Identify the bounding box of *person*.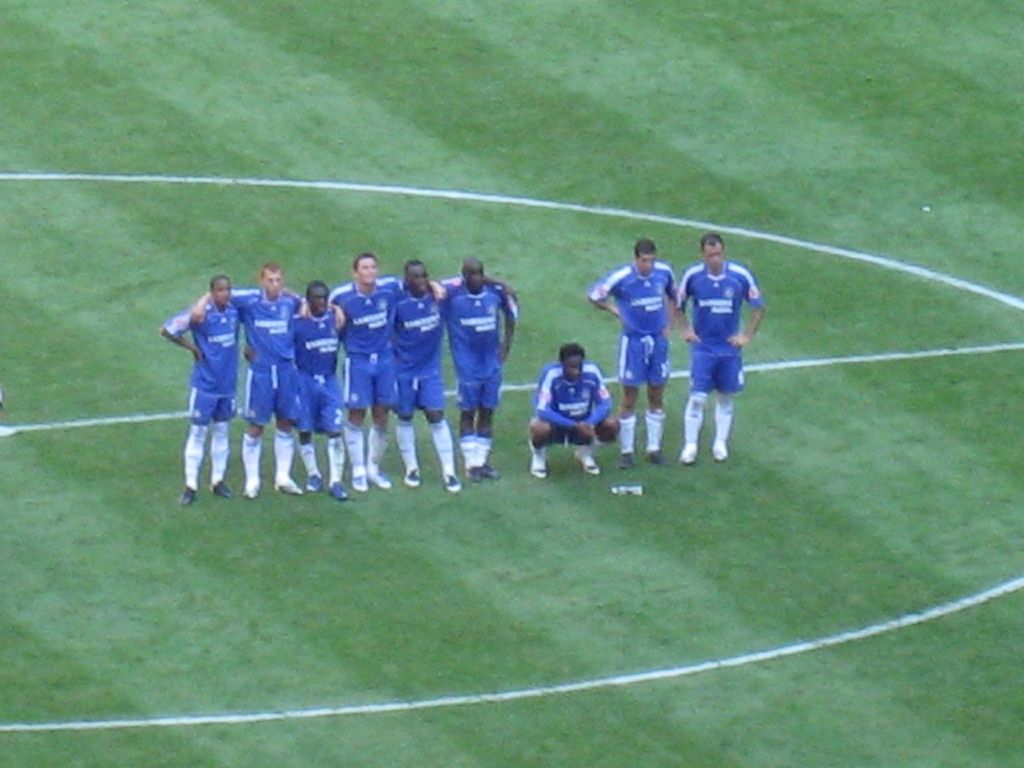
169:250:517:496.
